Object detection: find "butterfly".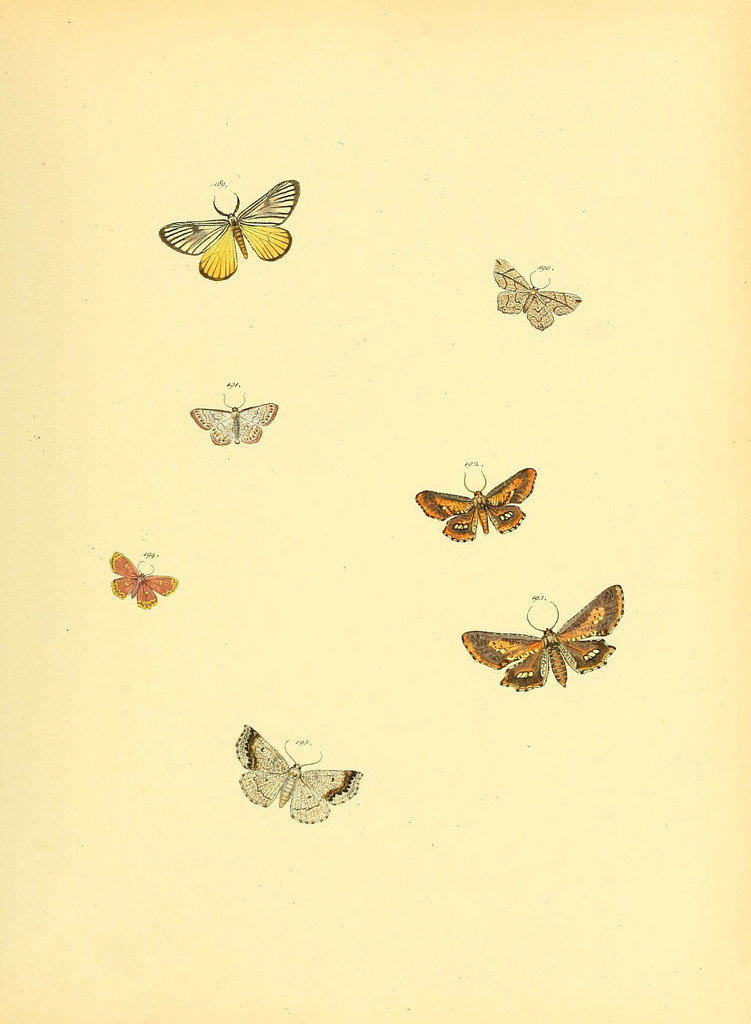
BBox(150, 166, 299, 289).
